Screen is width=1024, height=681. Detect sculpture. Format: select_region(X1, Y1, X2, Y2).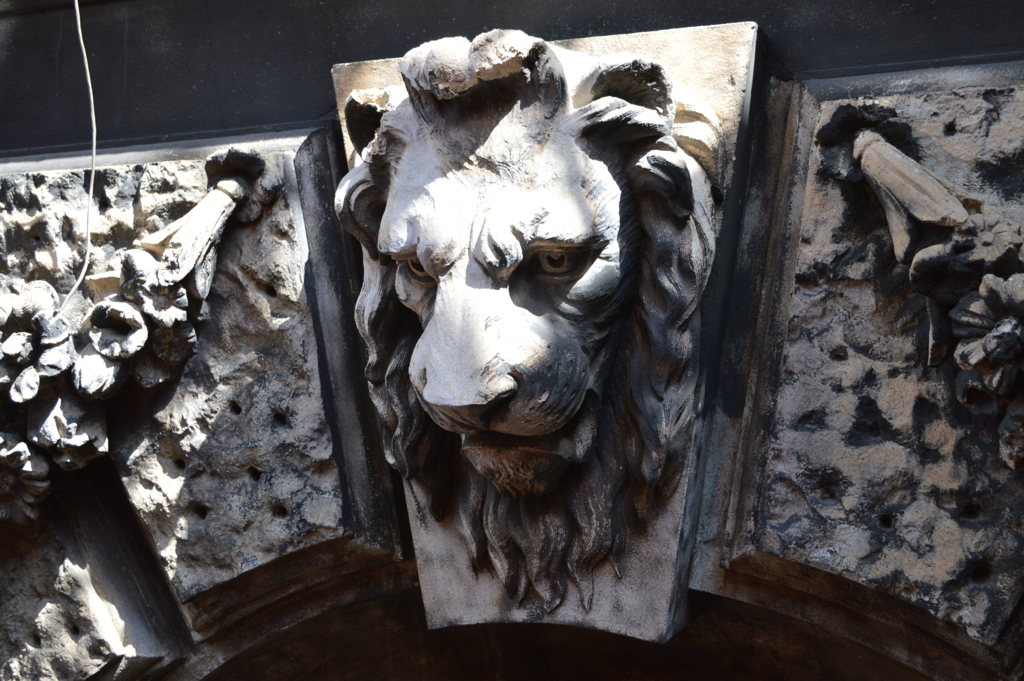
select_region(0, 125, 396, 680).
